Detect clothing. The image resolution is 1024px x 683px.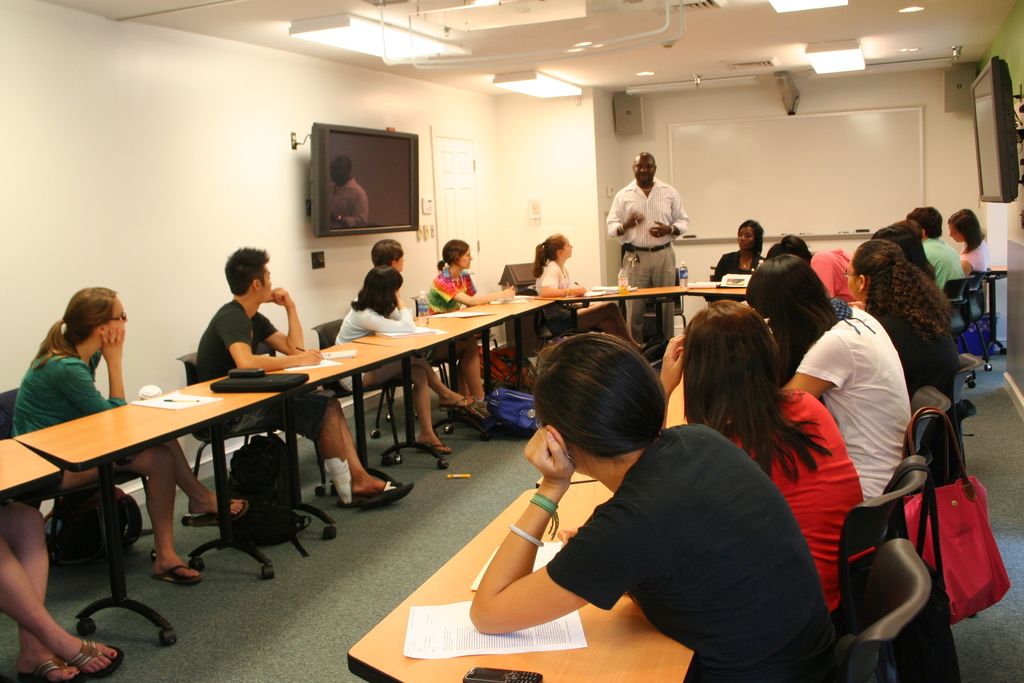
(x1=604, y1=176, x2=680, y2=349).
